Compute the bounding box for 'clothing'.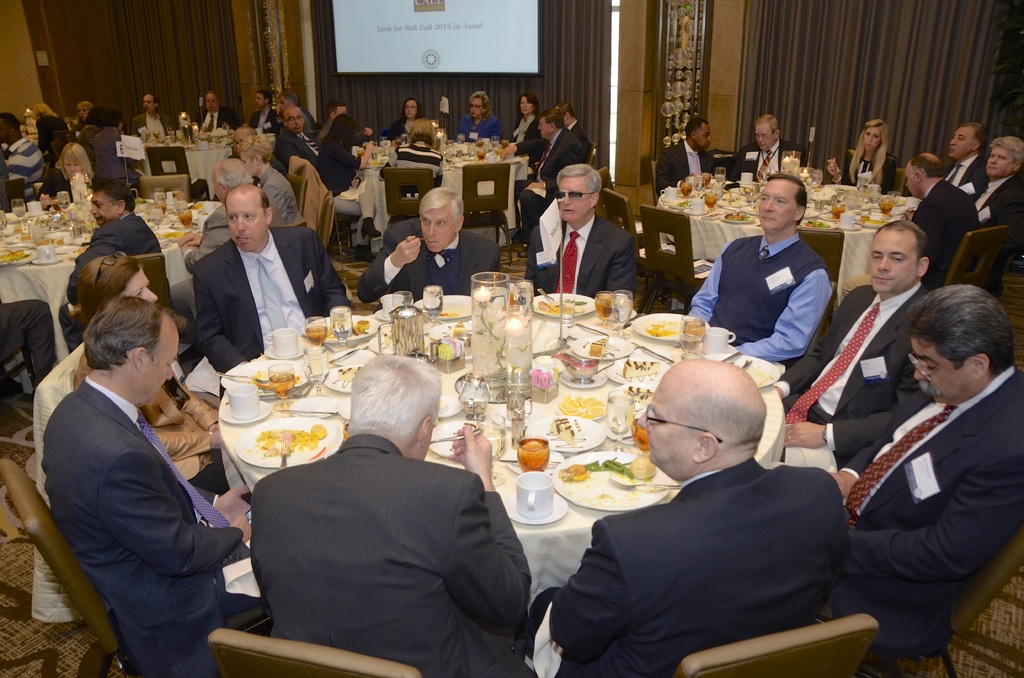
[left=377, top=141, right=442, bottom=201].
